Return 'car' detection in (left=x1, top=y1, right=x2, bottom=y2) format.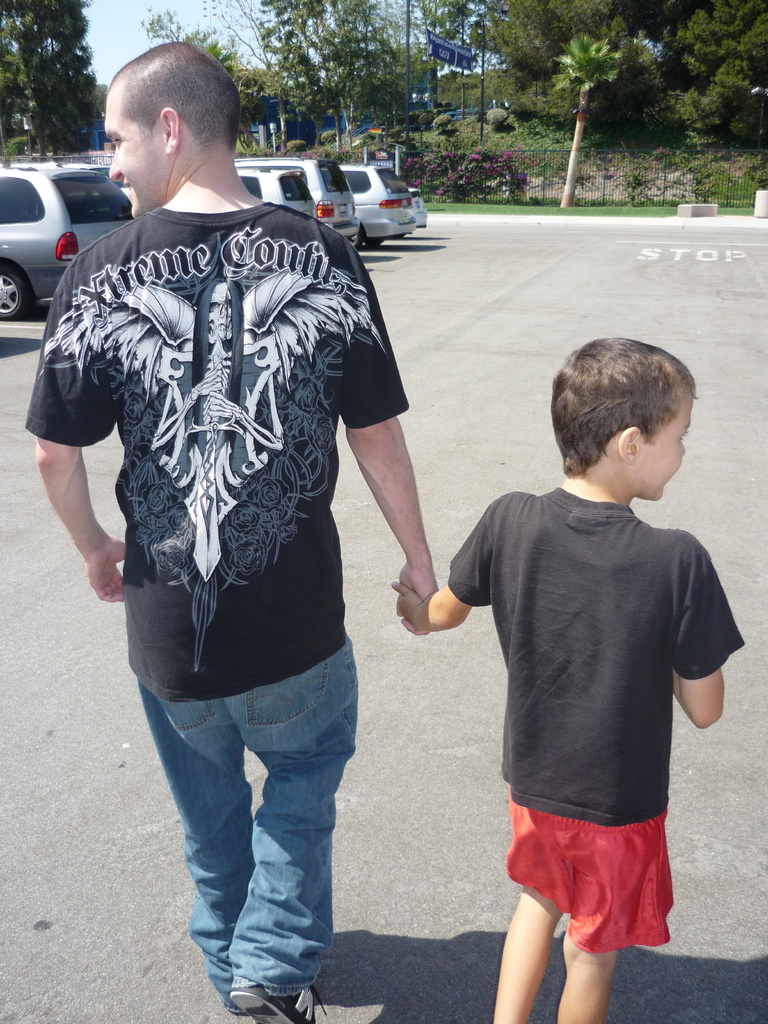
(left=341, top=156, right=419, bottom=240).
